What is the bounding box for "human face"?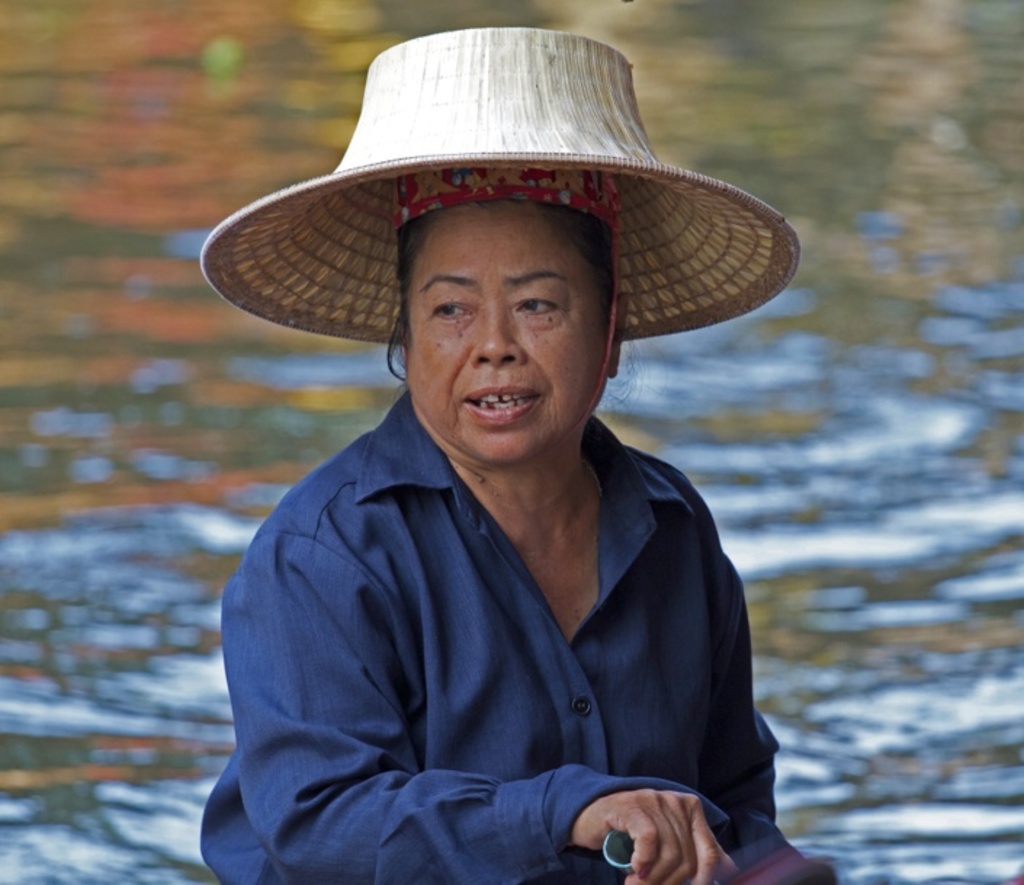
BBox(413, 198, 600, 465).
